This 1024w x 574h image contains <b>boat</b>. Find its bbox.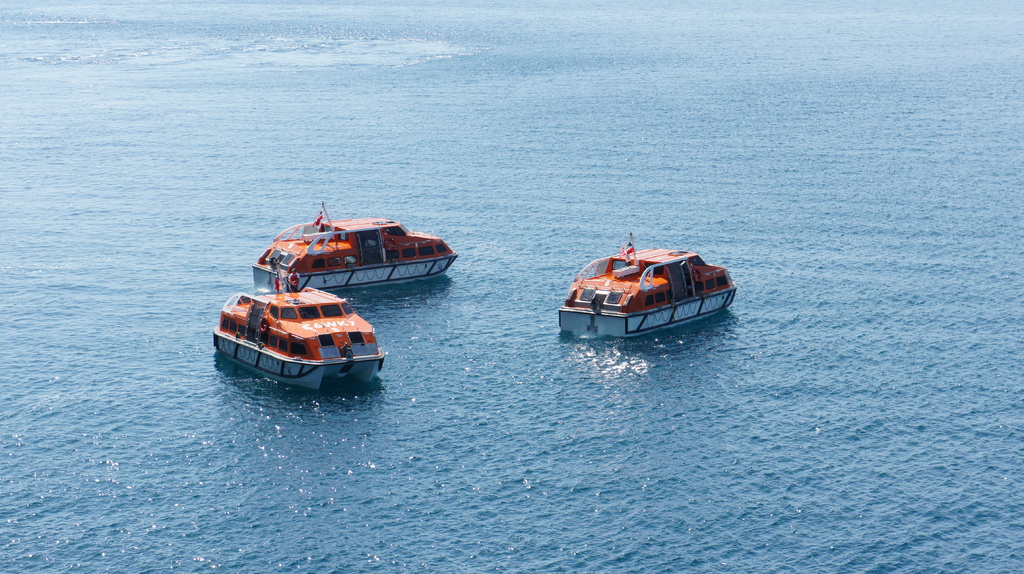
<bbox>253, 204, 460, 289</bbox>.
